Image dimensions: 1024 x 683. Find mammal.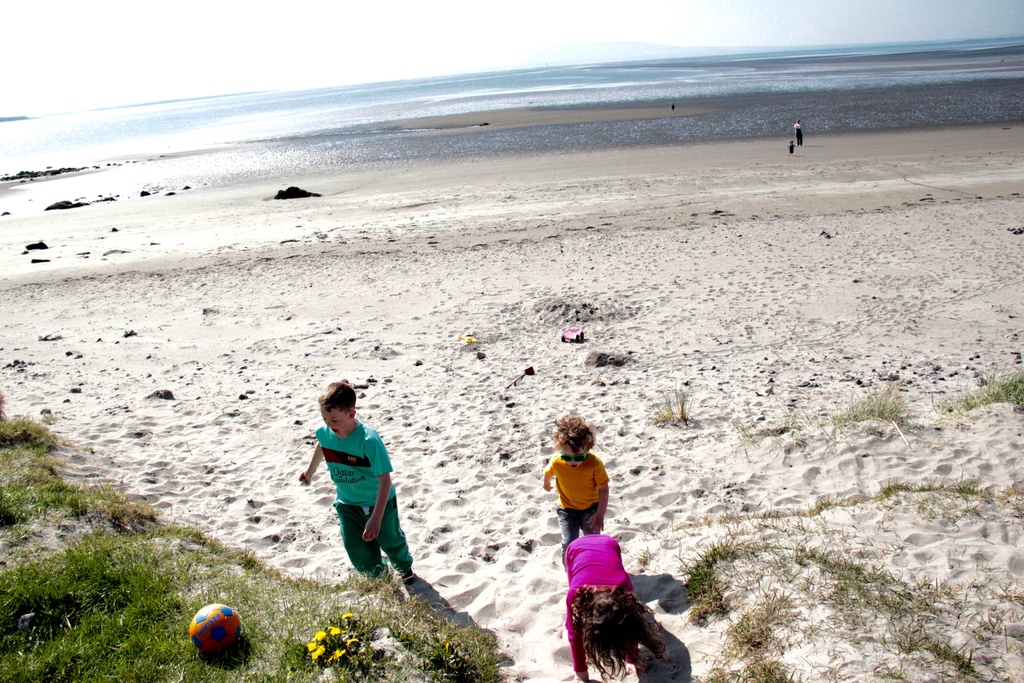
(left=540, top=418, right=611, bottom=570).
